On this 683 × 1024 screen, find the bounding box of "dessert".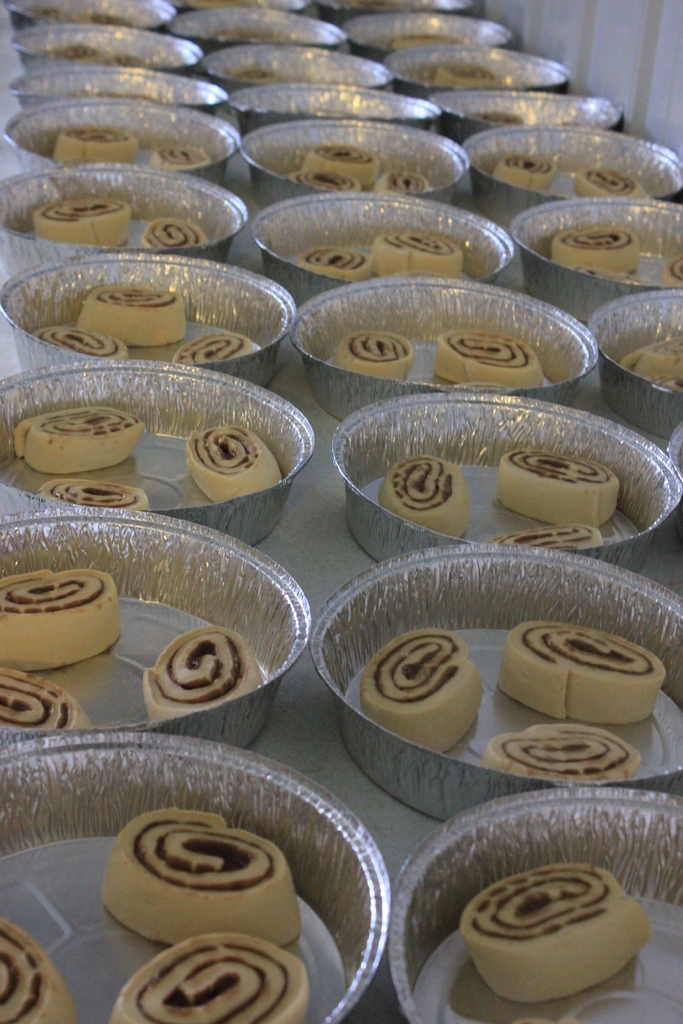
Bounding box: {"x1": 171, "y1": 323, "x2": 269, "y2": 368}.
